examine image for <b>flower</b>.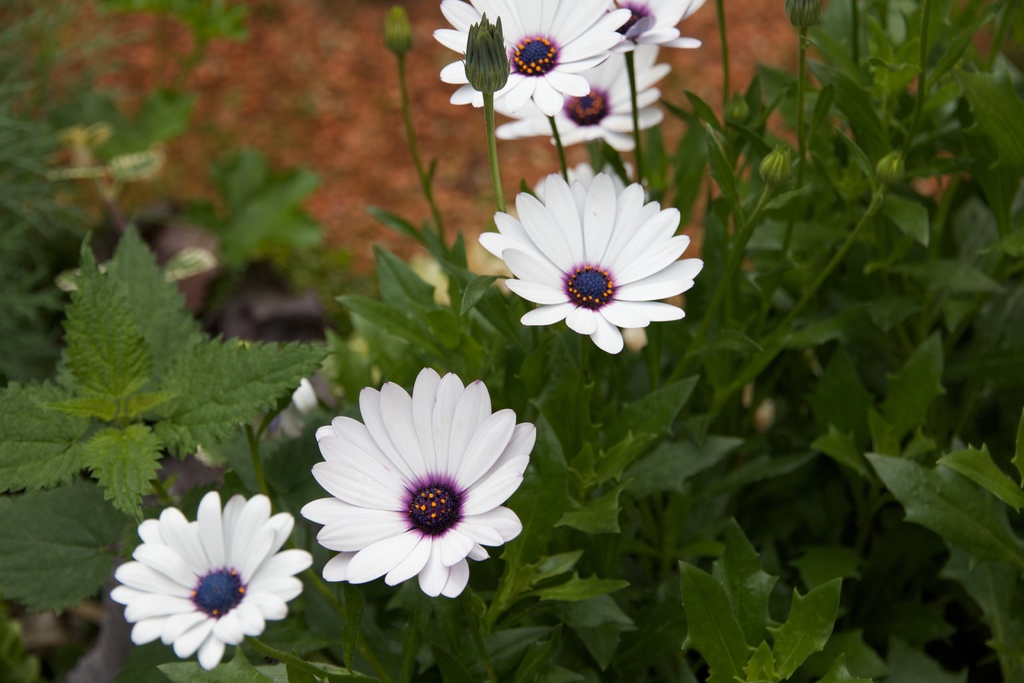
Examination result: pyautogui.locateOnScreen(109, 488, 311, 670).
